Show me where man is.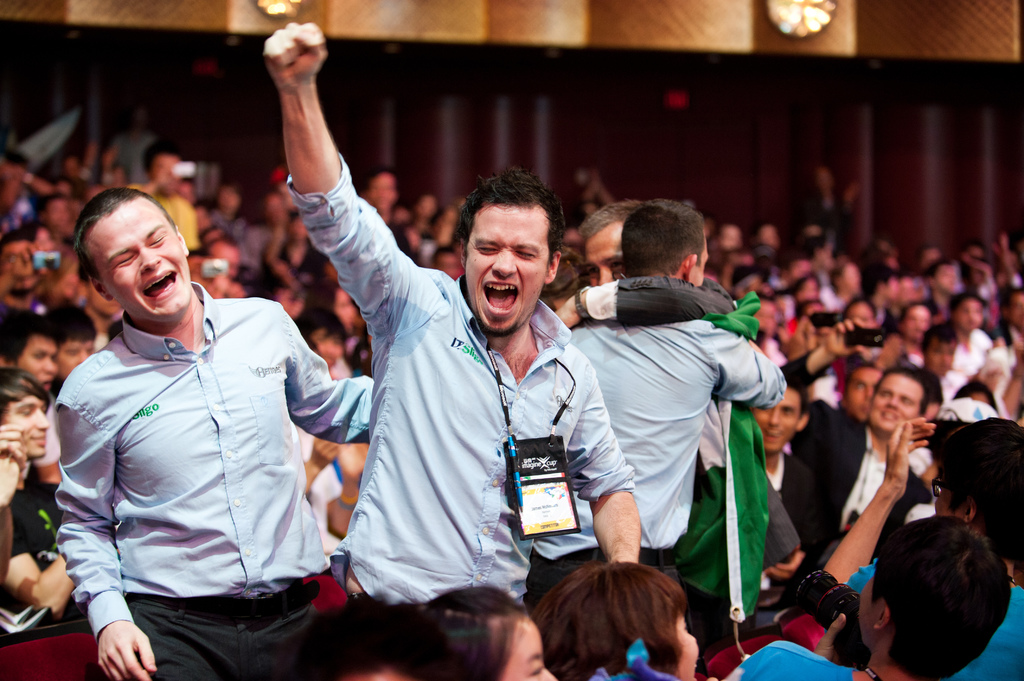
man is at 525,198,792,598.
